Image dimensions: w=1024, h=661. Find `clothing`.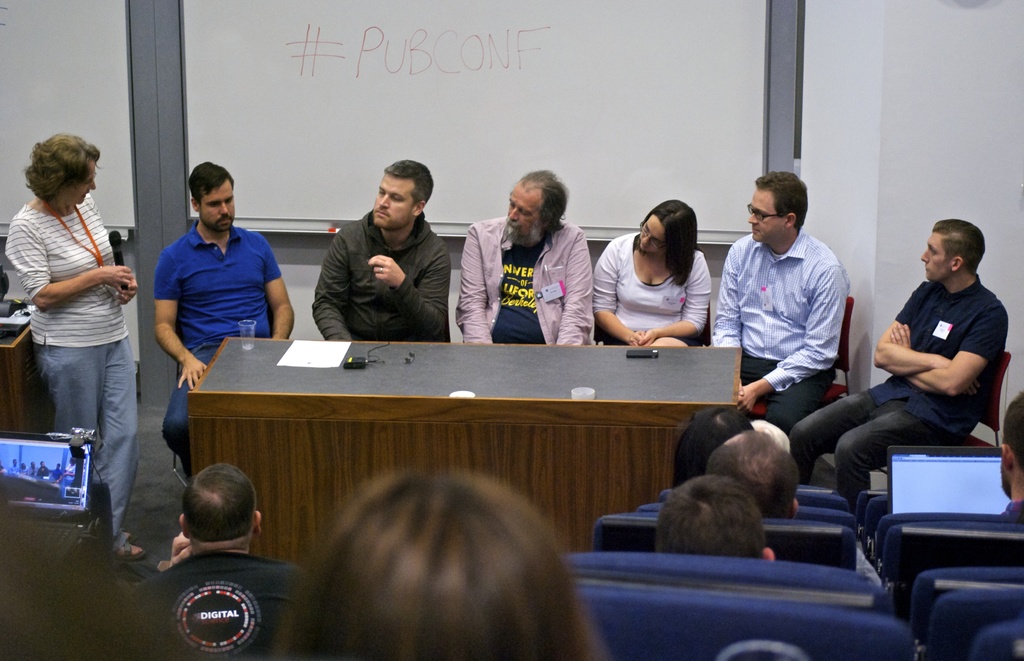
(left=153, top=214, right=282, bottom=495).
